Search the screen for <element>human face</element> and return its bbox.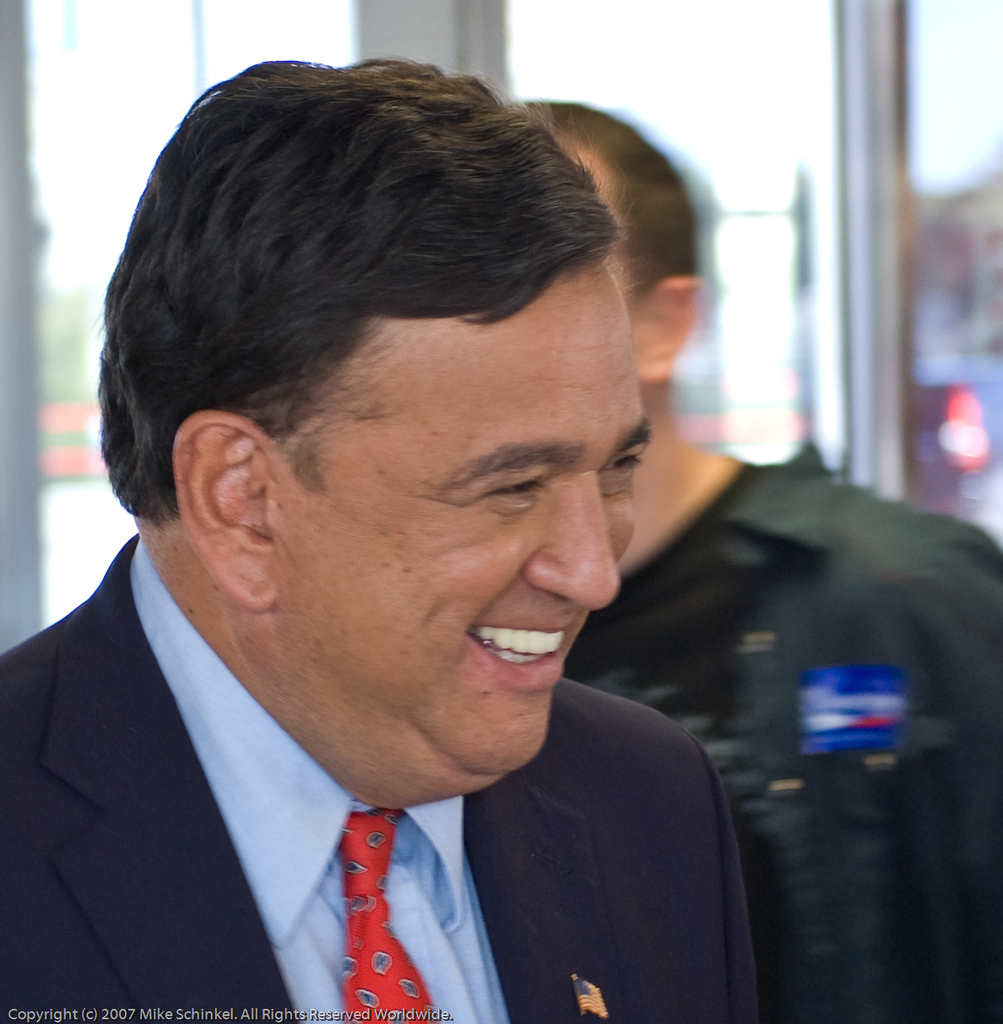
Found: select_region(275, 258, 653, 778).
